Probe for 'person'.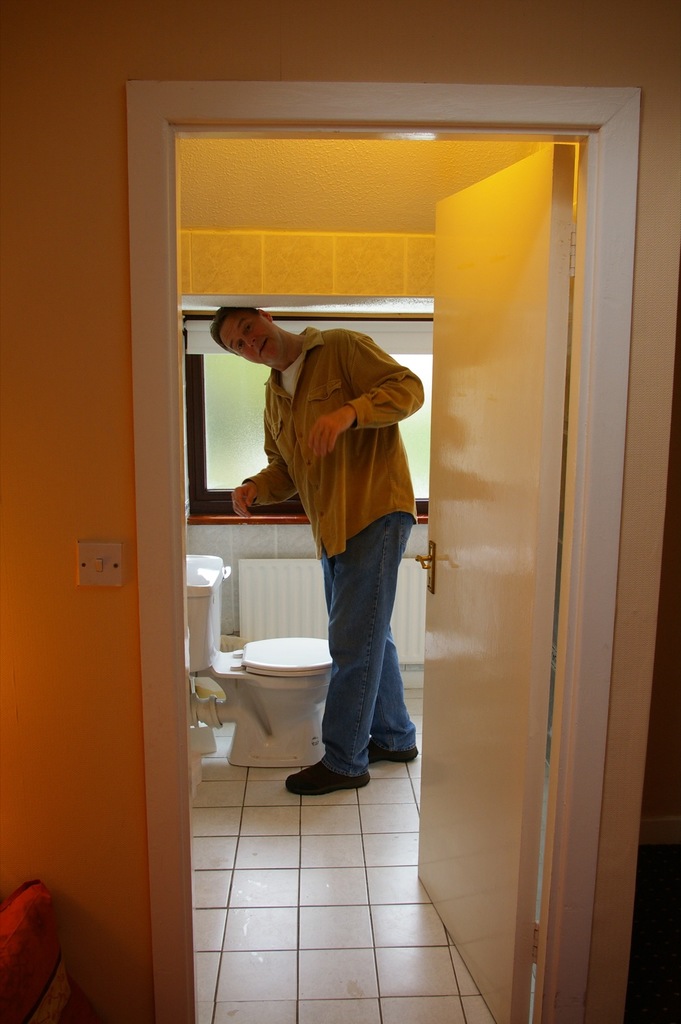
Probe result: <box>228,288,437,794</box>.
